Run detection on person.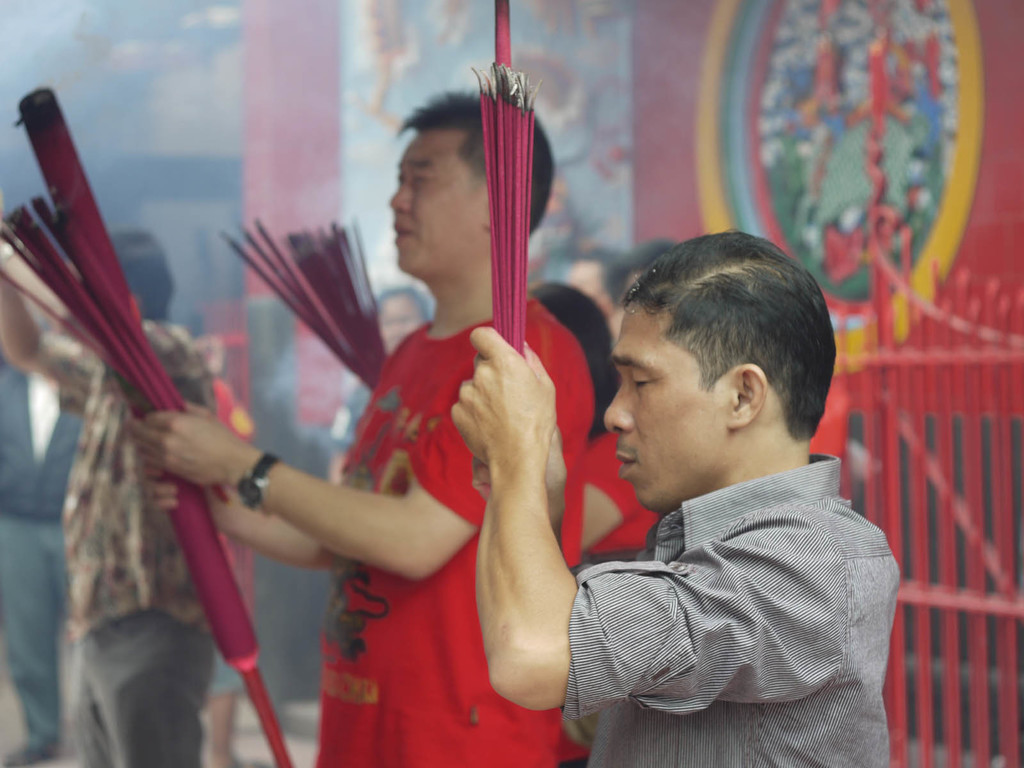
Result: <bbox>520, 279, 668, 556</bbox>.
